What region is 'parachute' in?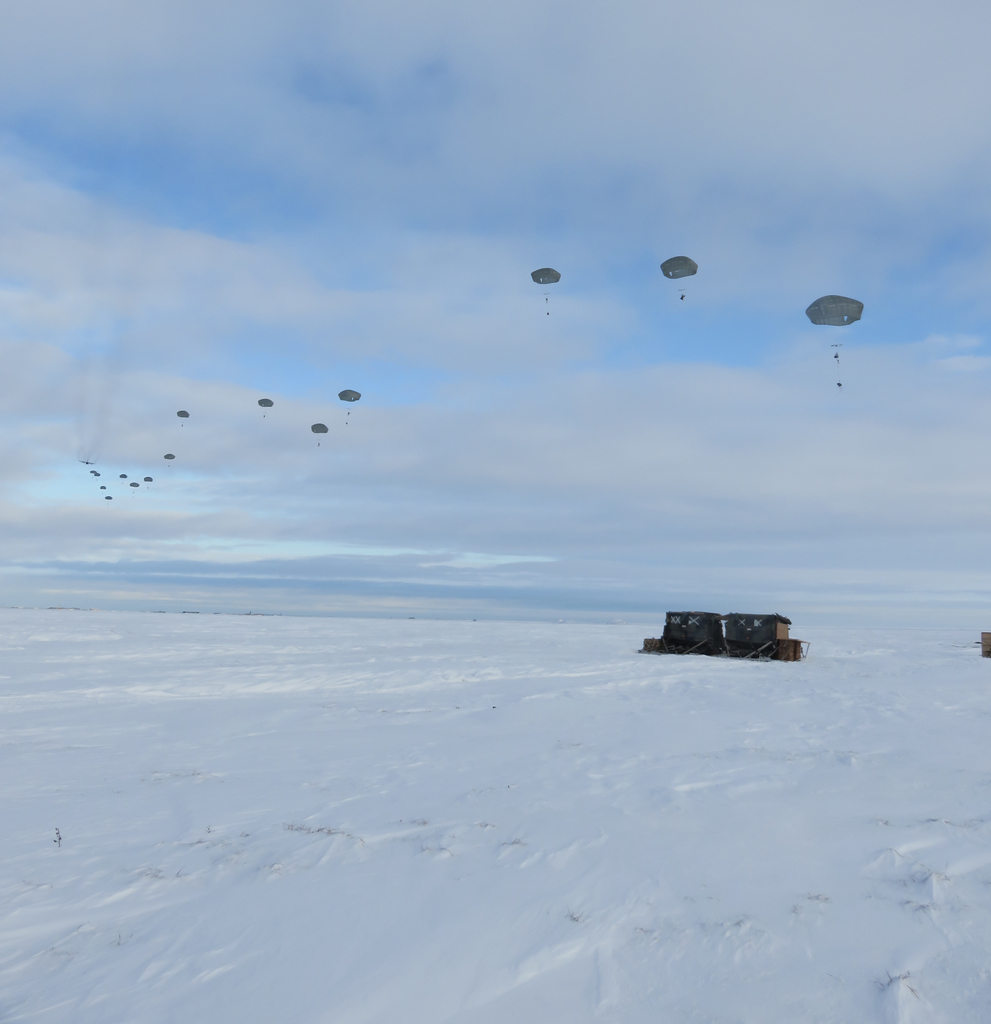
pyautogui.locateOnScreen(143, 474, 153, 488).
